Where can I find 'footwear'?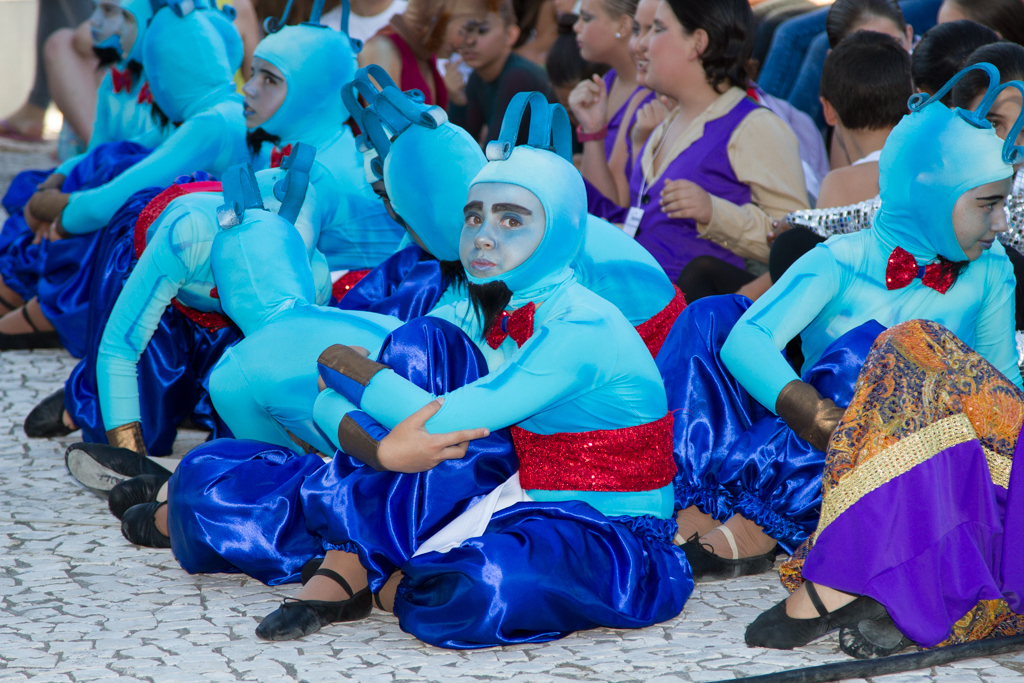
You can find it at Rect(259, 567, 385, 636).
